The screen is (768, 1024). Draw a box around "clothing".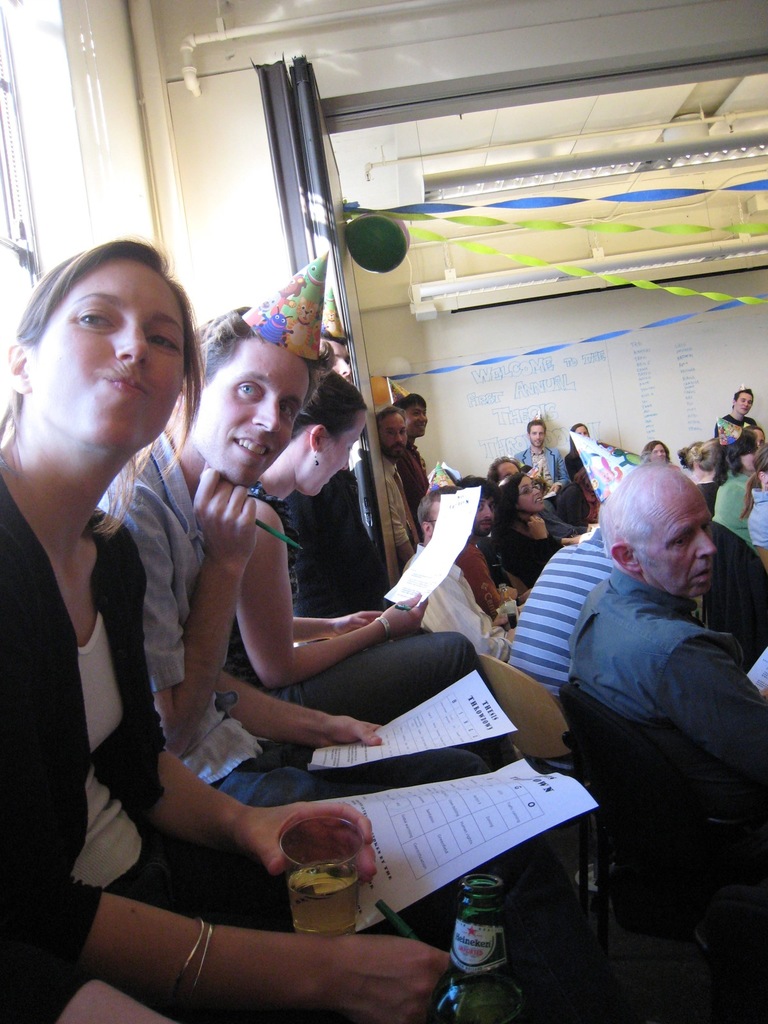
bbox(15, 326, 242, 938).
